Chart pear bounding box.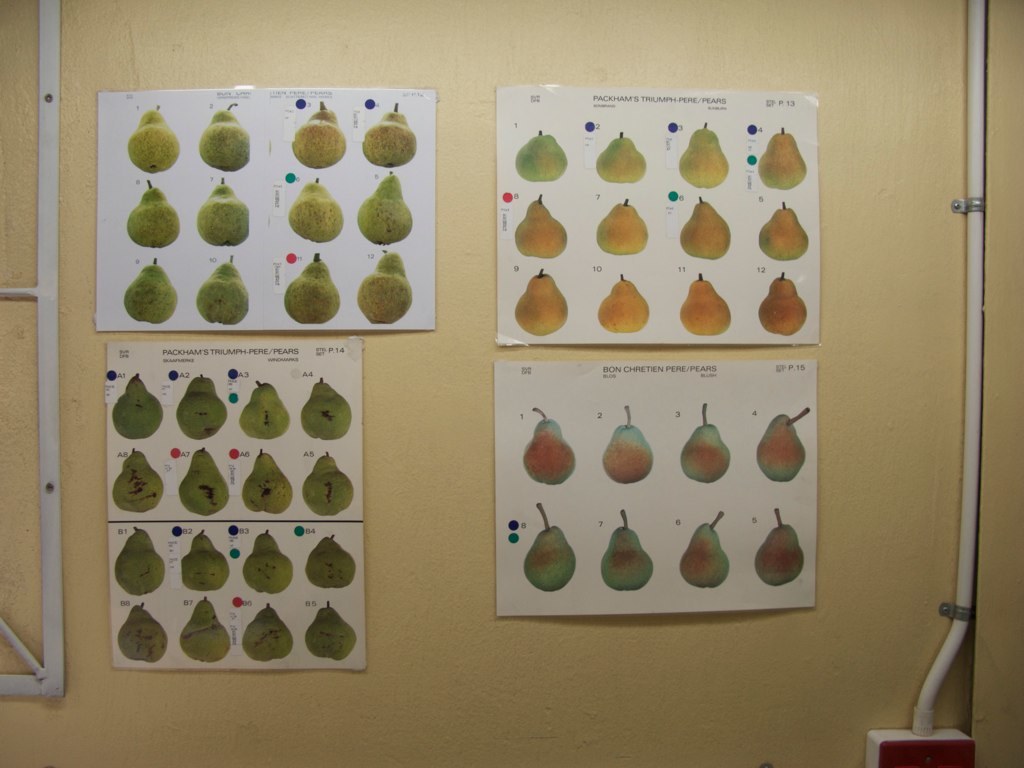
Charted: <box>751,506,806,587</box>.
